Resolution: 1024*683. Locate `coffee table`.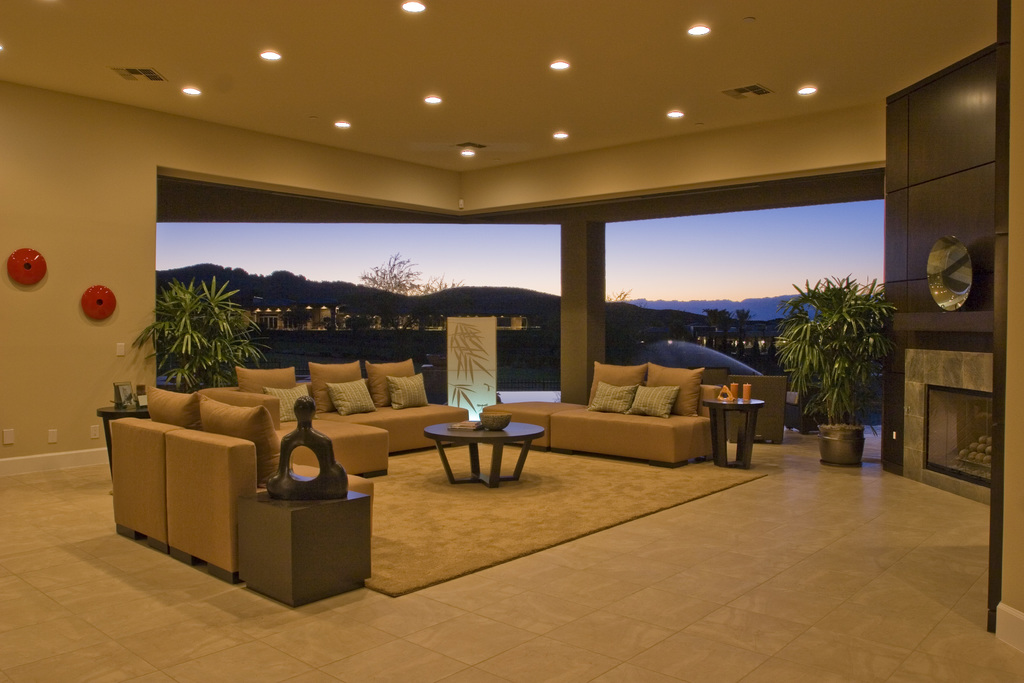
699 394 763 468.
